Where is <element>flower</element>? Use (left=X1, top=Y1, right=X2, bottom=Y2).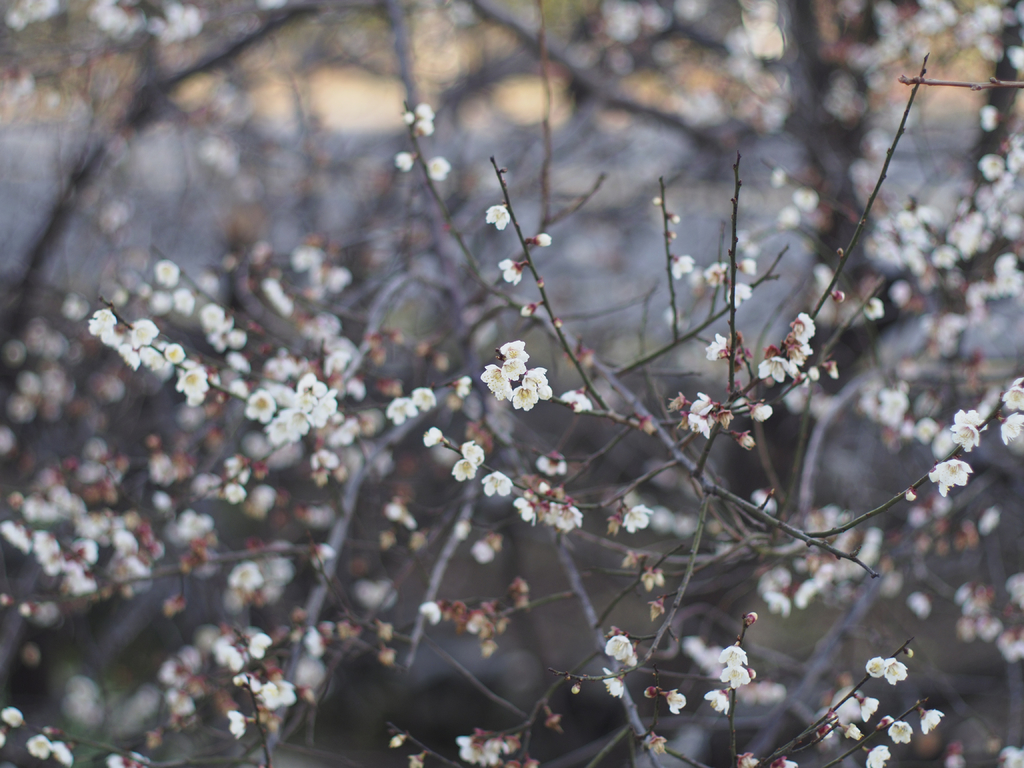
(left=0, top=703, right=29, bottom=729).
